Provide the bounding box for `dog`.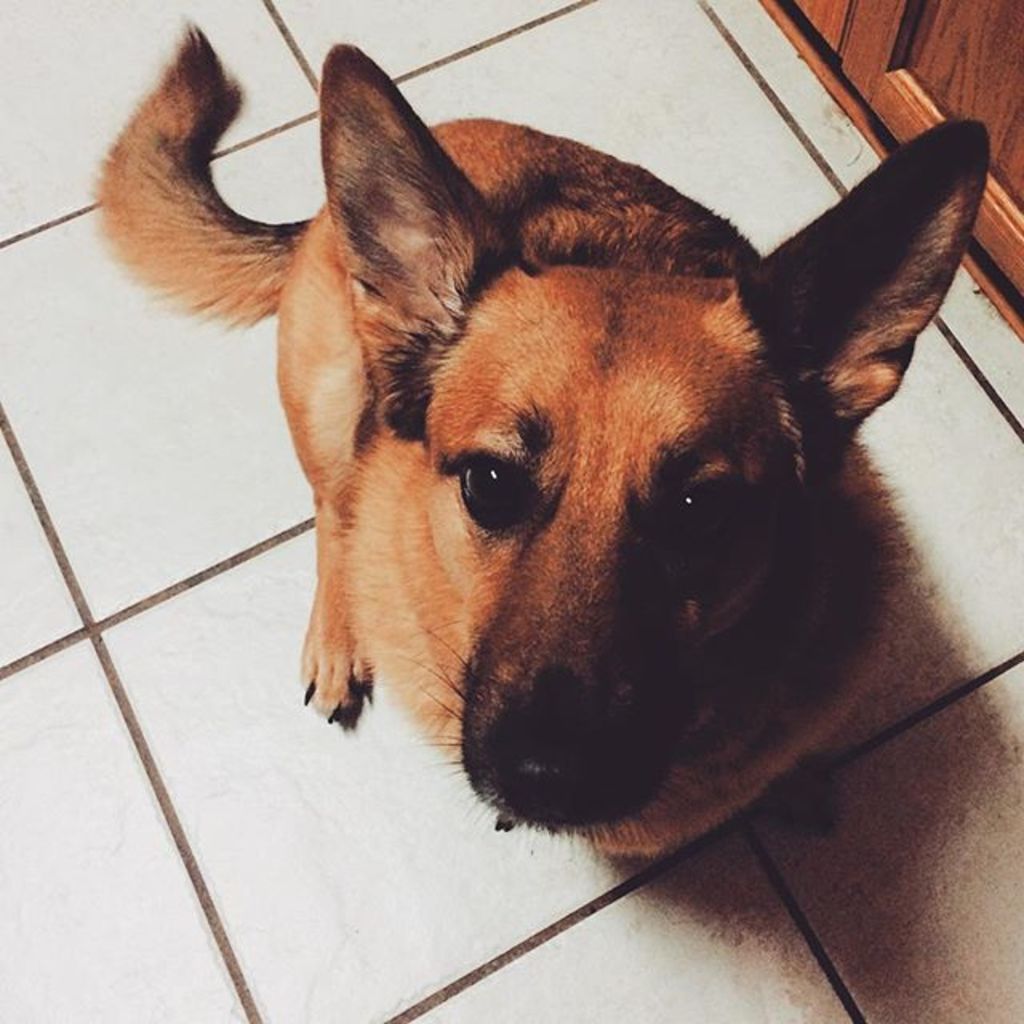
[77,14,989,874].
